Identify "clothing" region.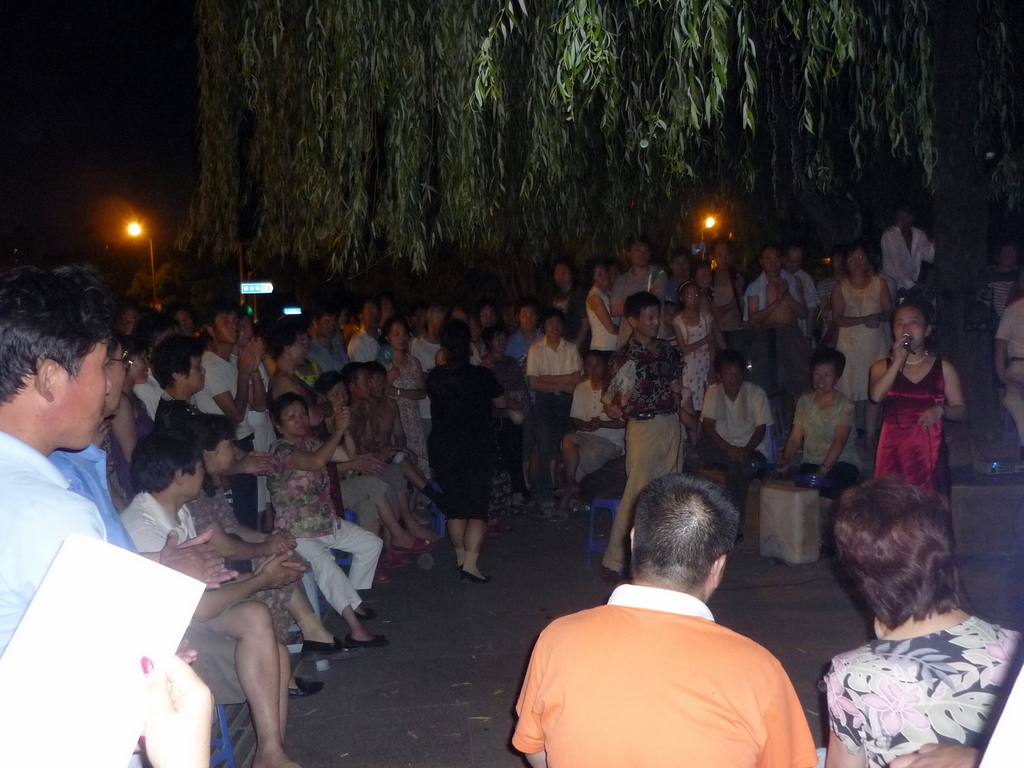
Region: rect(584, 280, 619, 367).
